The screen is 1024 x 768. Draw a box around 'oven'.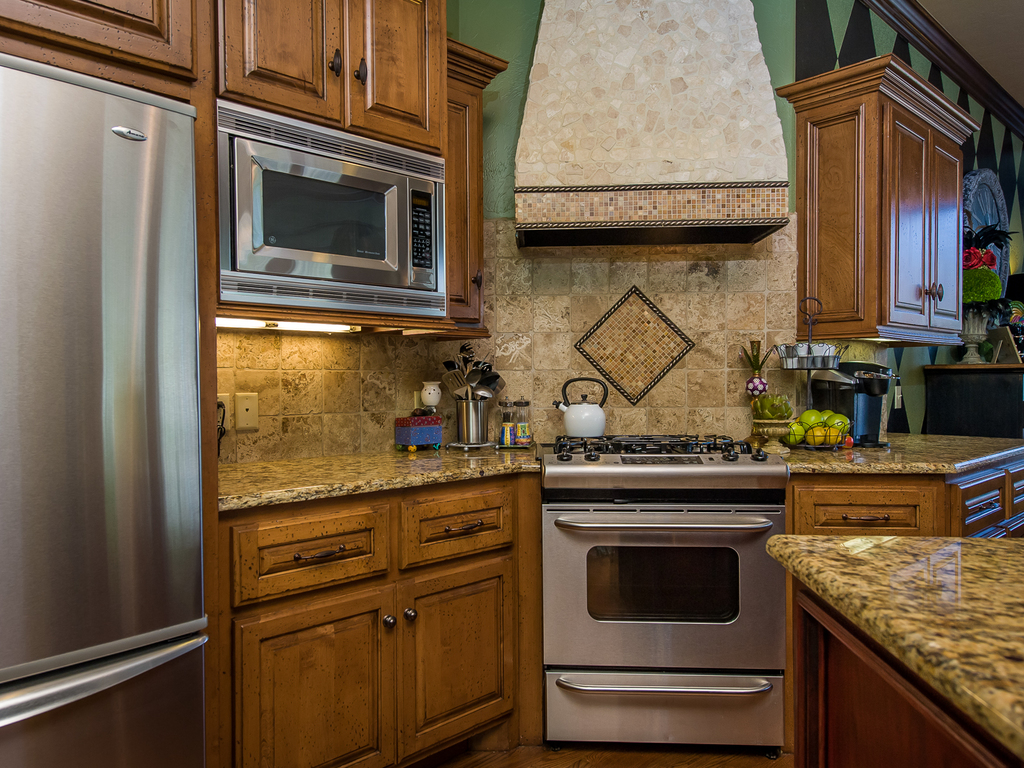
<region>541, 500, 806, 751</region>.
